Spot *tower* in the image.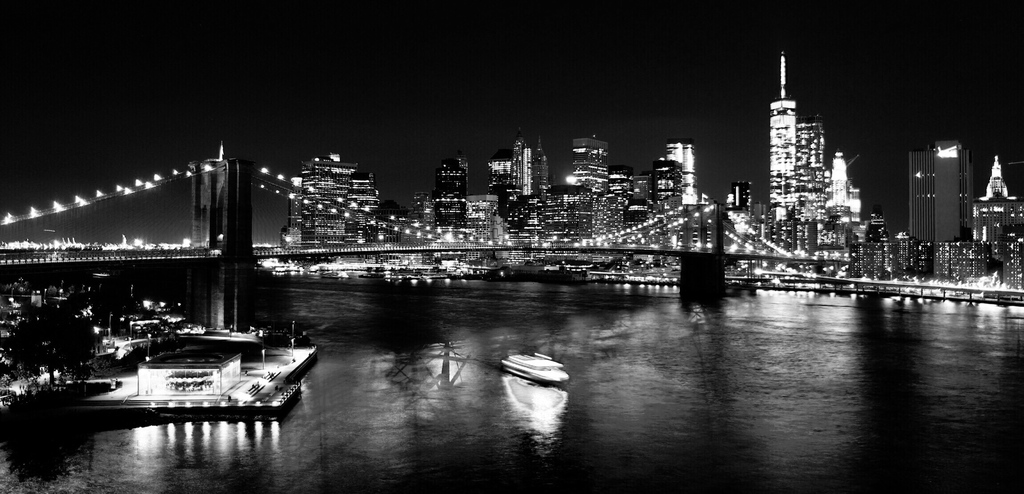
*tower* found at {"left": 655, "top": 146, "right": 699, "bottom": 233}.
